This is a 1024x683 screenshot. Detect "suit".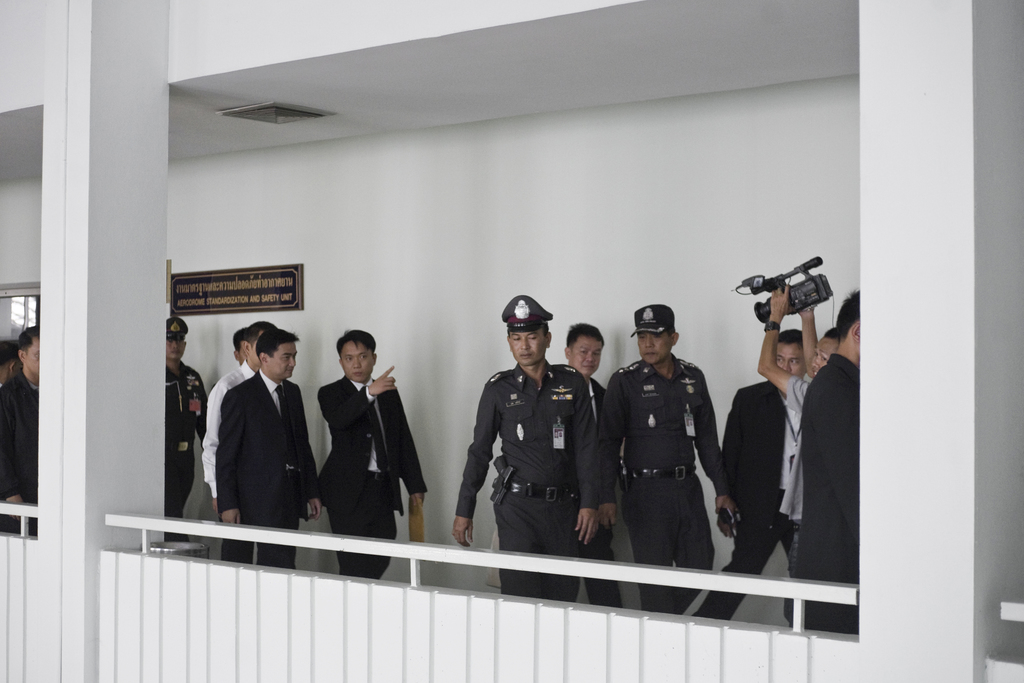
rect(797, 350, 864, 630).
